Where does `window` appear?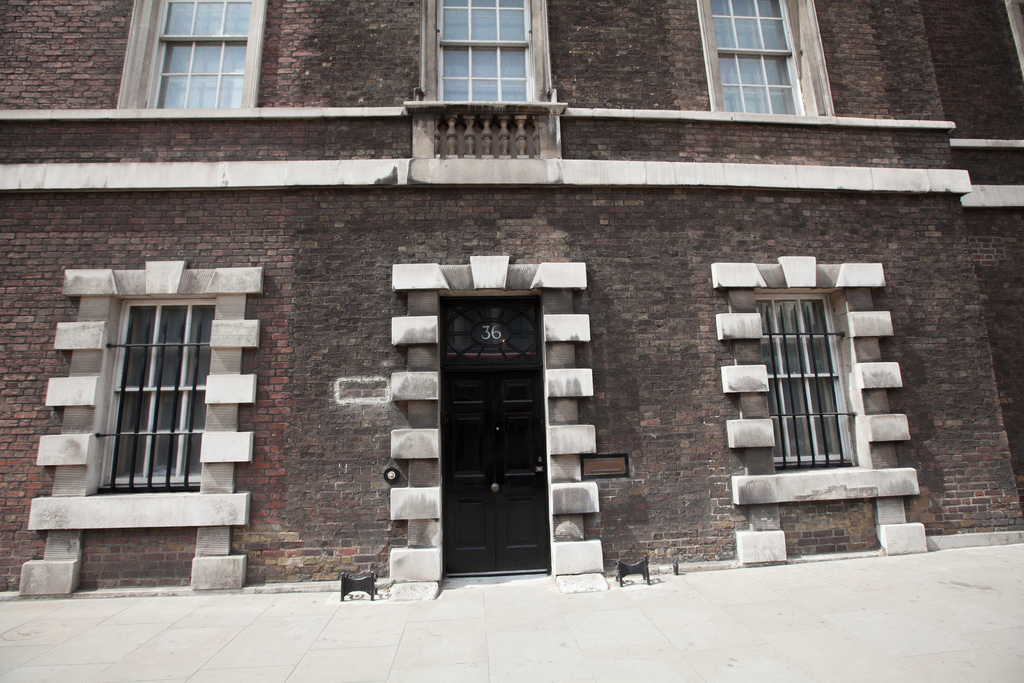
Appears at box=[715, 0, 826, 109].
